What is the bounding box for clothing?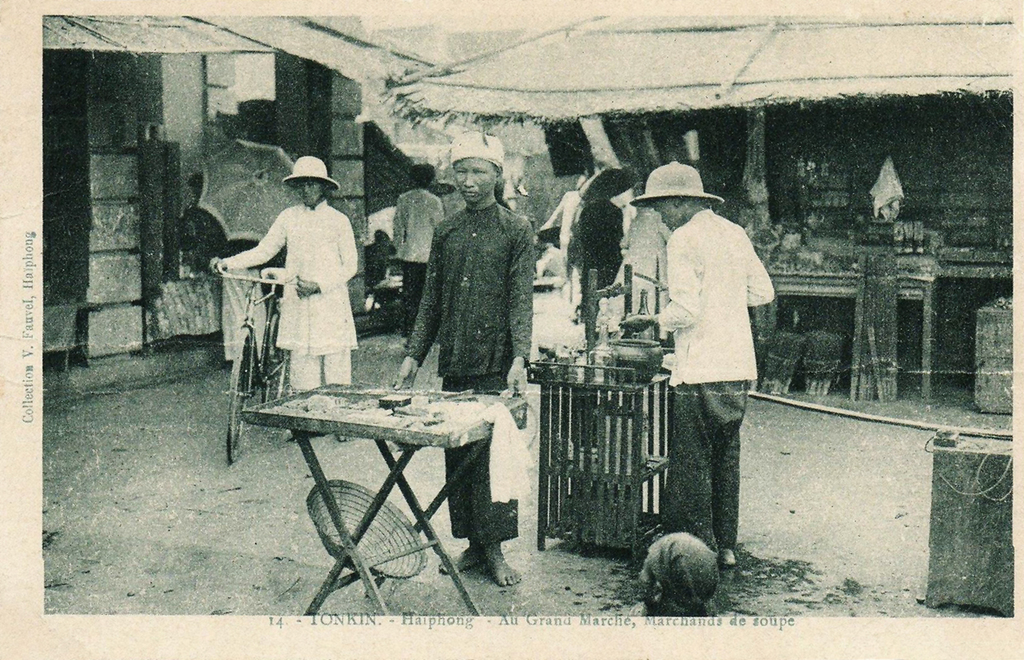
[left=602, top=214, right=674, bottom=342].
